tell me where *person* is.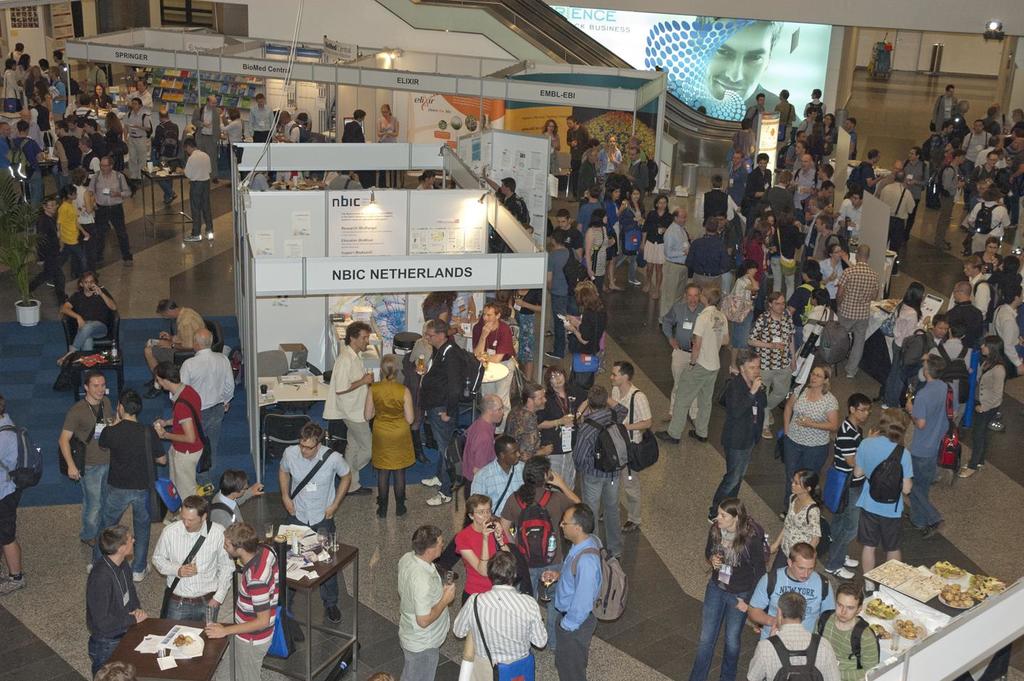
*person* is at [left=934, top=152, right=969, bottom=253].
